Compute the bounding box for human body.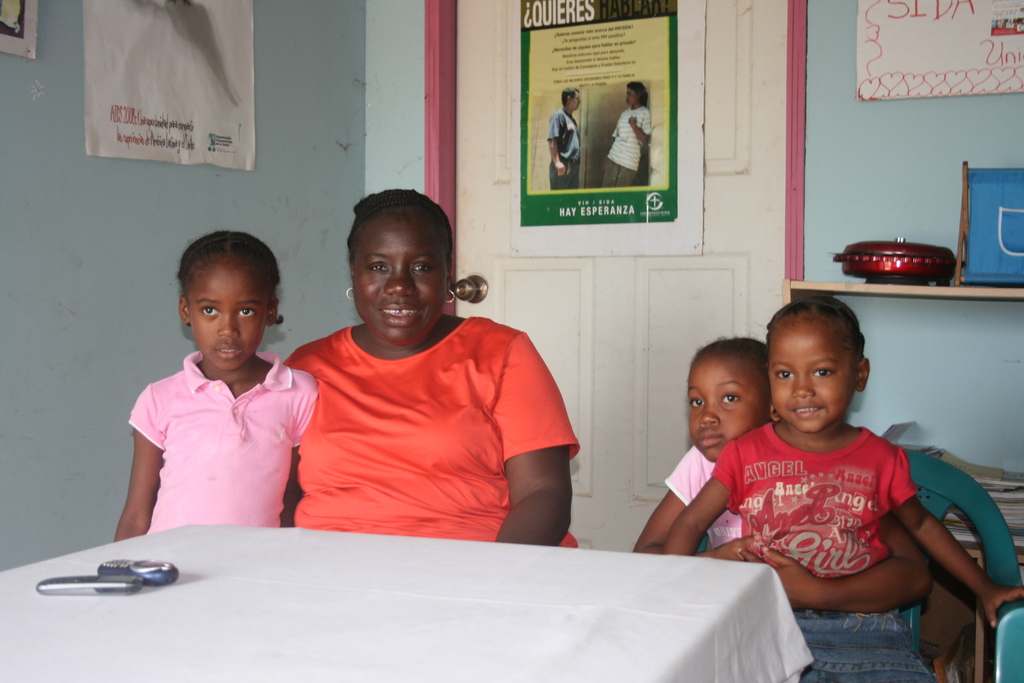
{"left": 276, "top": 183, "right": 588, "bottom": 559}.
